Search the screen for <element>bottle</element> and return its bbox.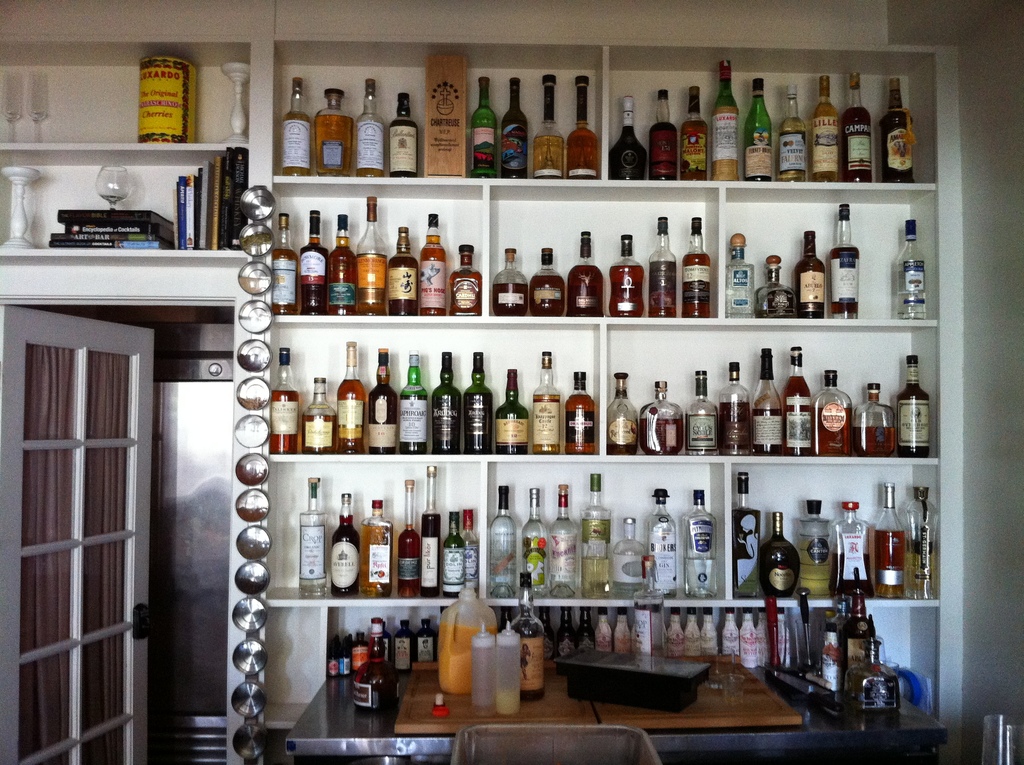
Found: crop(345, 613, 403, 722).
